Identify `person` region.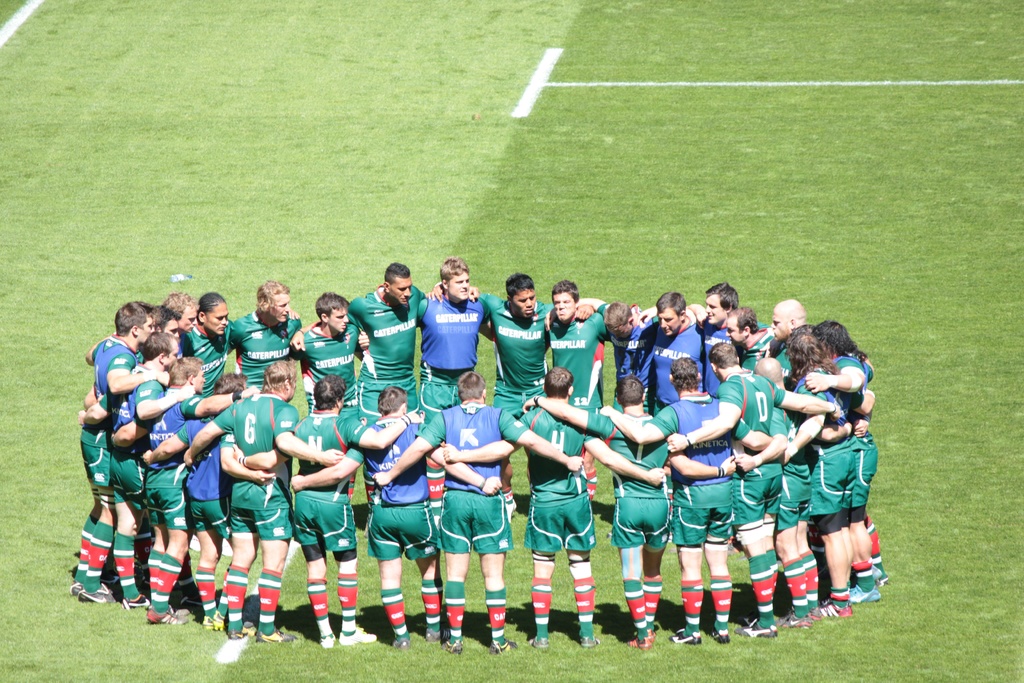
Region: (735,355,854,620).
